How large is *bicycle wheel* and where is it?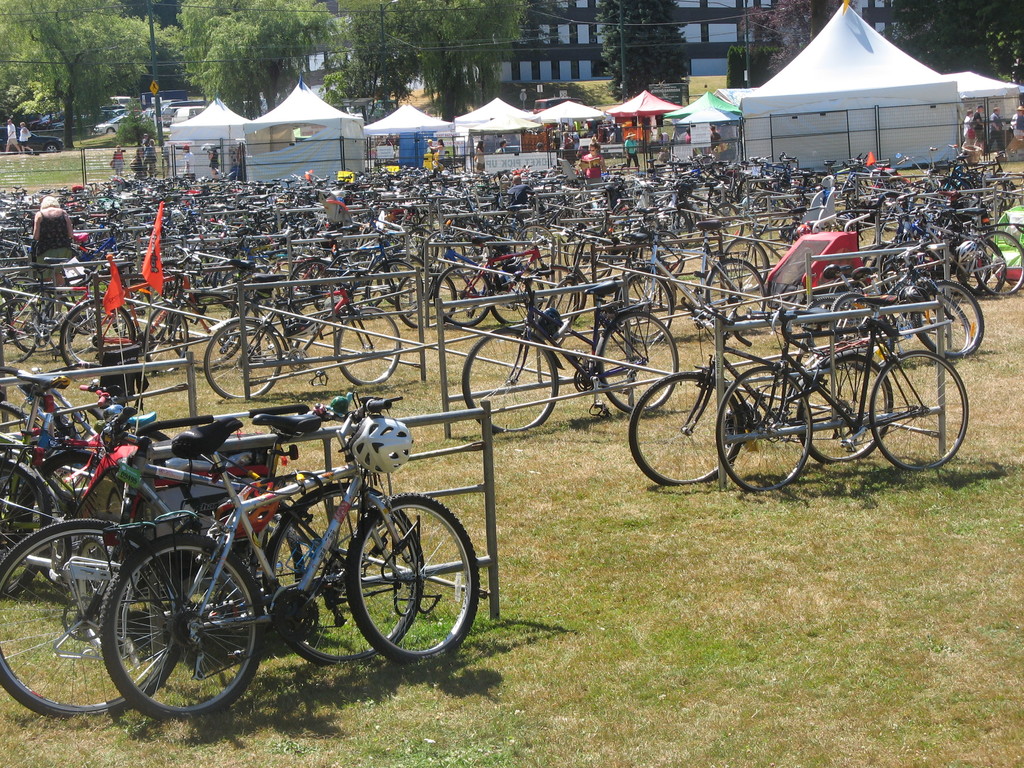
Bounding box: bbox(99, 537, 277, 712).
